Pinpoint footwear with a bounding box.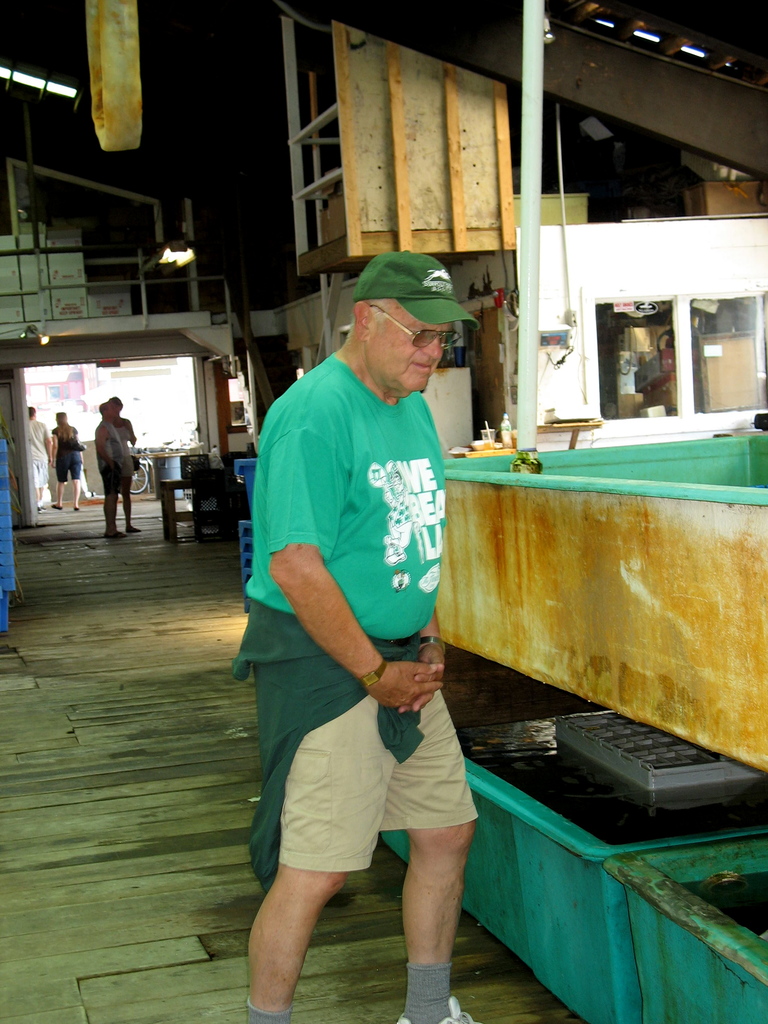
rect(49, 500, 63, 510).
